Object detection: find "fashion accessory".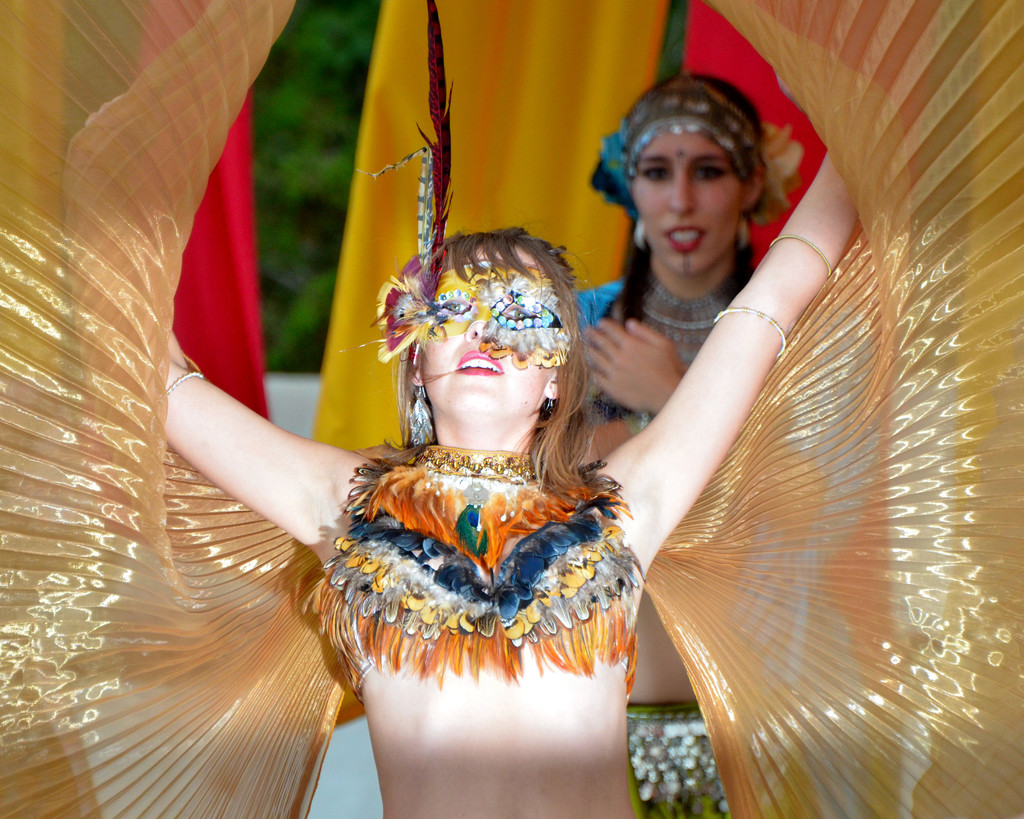
(422,449,536,504).
